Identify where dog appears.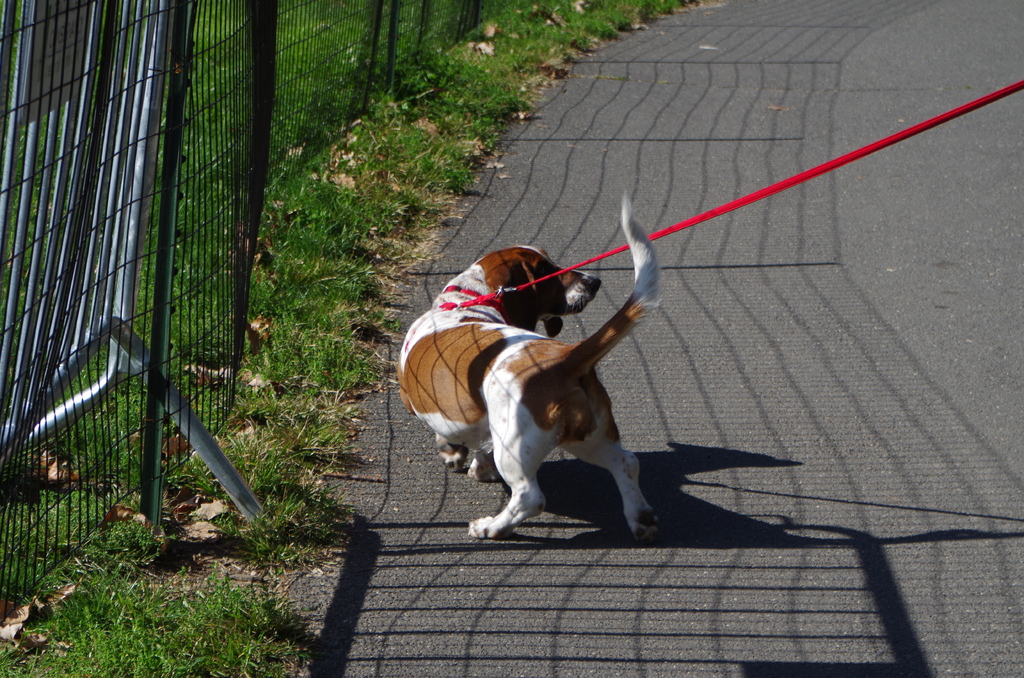
Appears at <bbox>394, 188, 666, 546</bbox>.
